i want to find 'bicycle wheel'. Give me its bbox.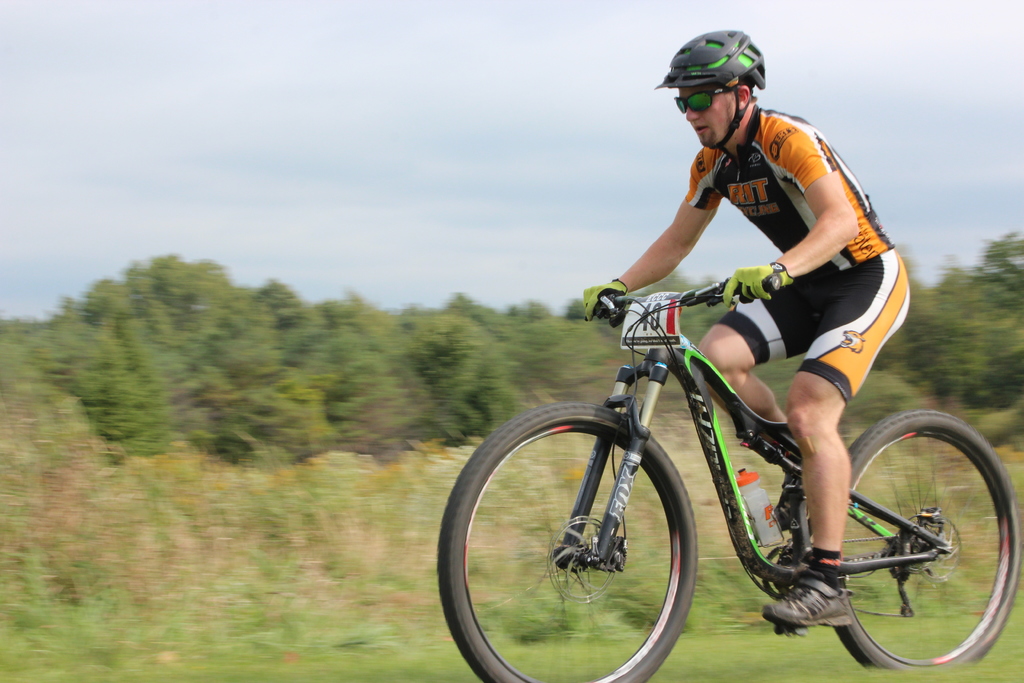
l=833, t=406, r=1019, b=670.
